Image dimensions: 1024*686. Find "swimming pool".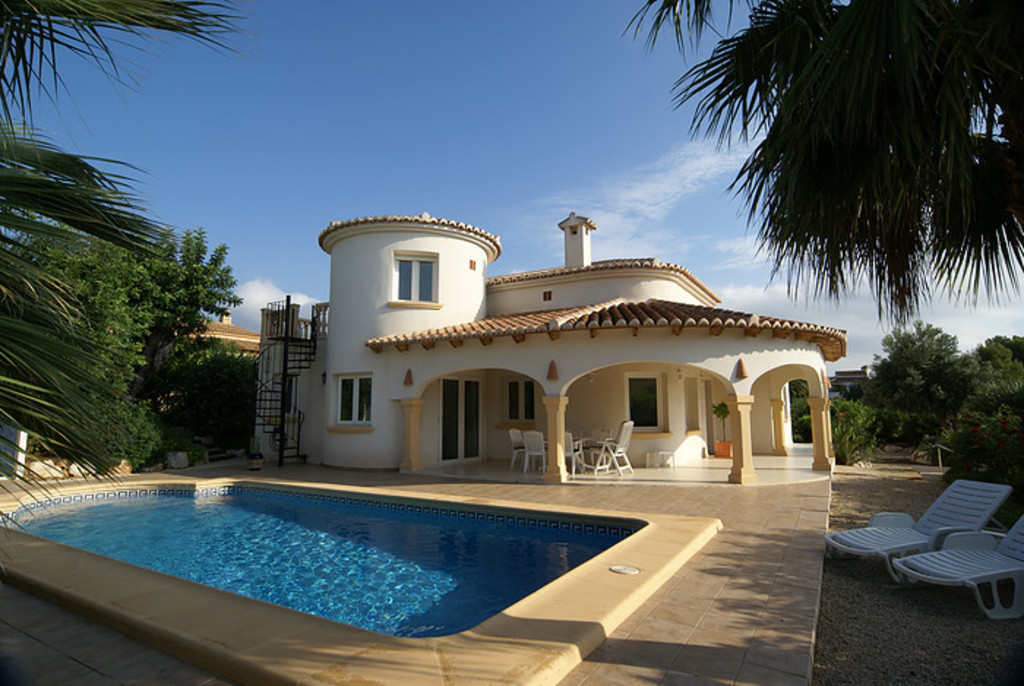
<region>38, 467, 690, 657</region>.
